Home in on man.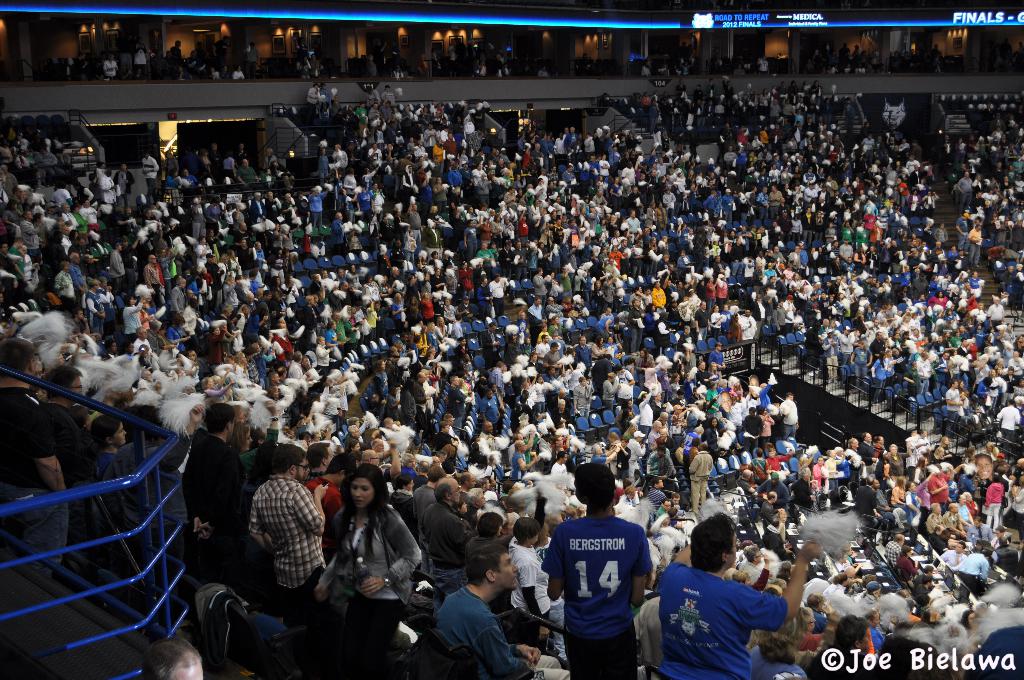
Homed in at (x1=828, y1=450, x2=845, y2=498).
